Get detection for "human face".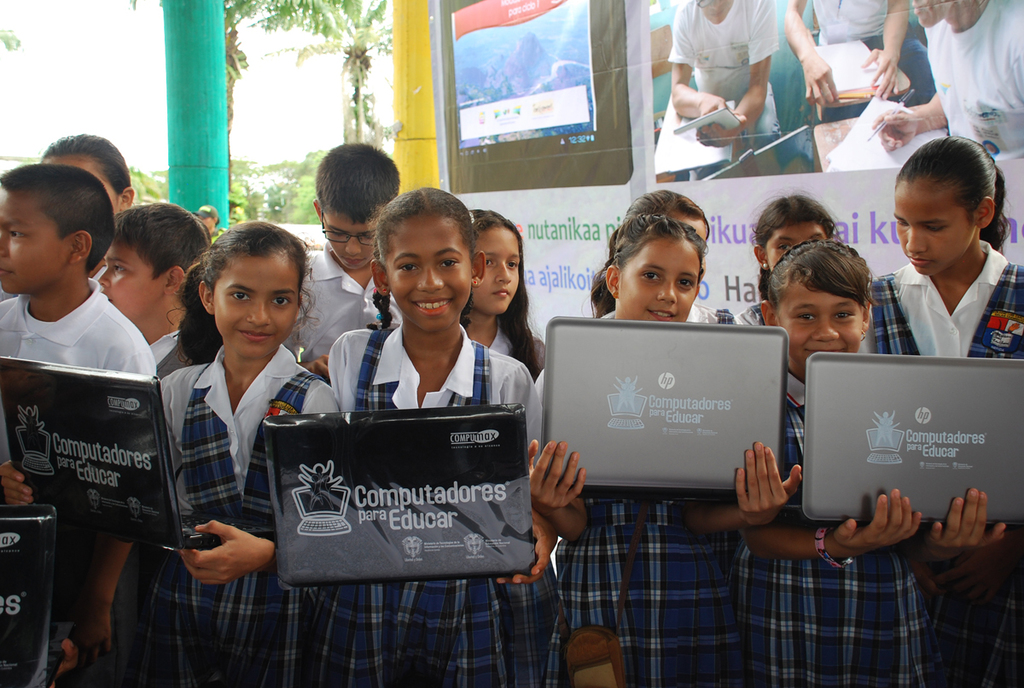
Detection: BBox(775, 273, 859, 362).
